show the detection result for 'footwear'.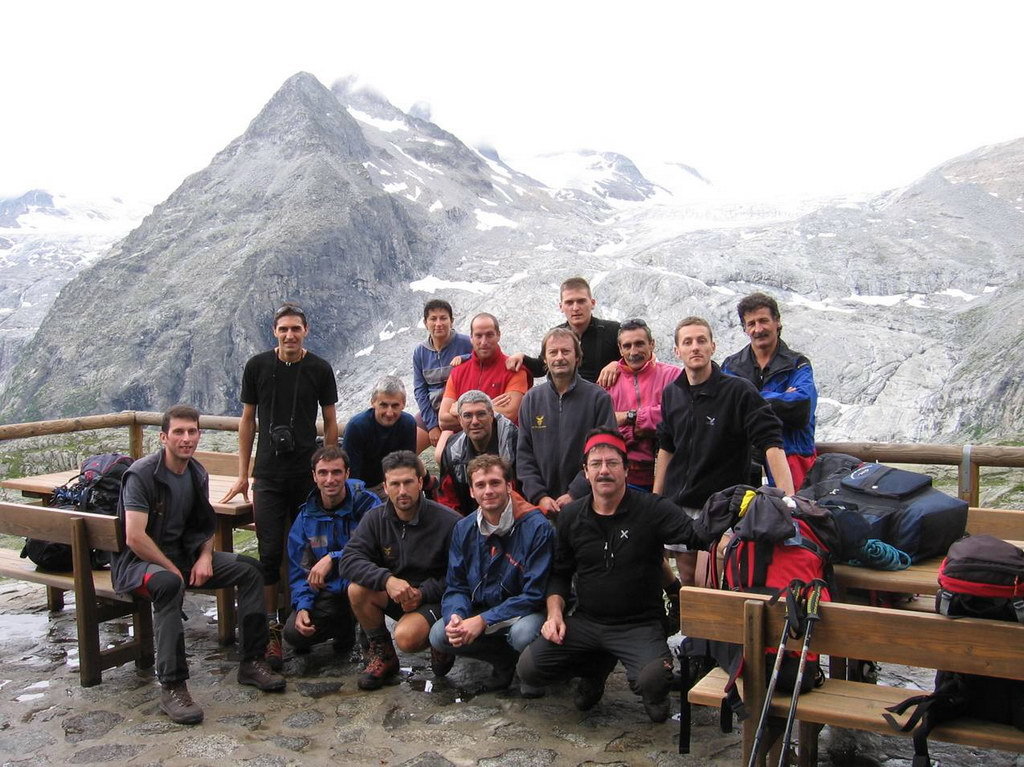
x1=260, y1=622, x2=289, y2=667.
